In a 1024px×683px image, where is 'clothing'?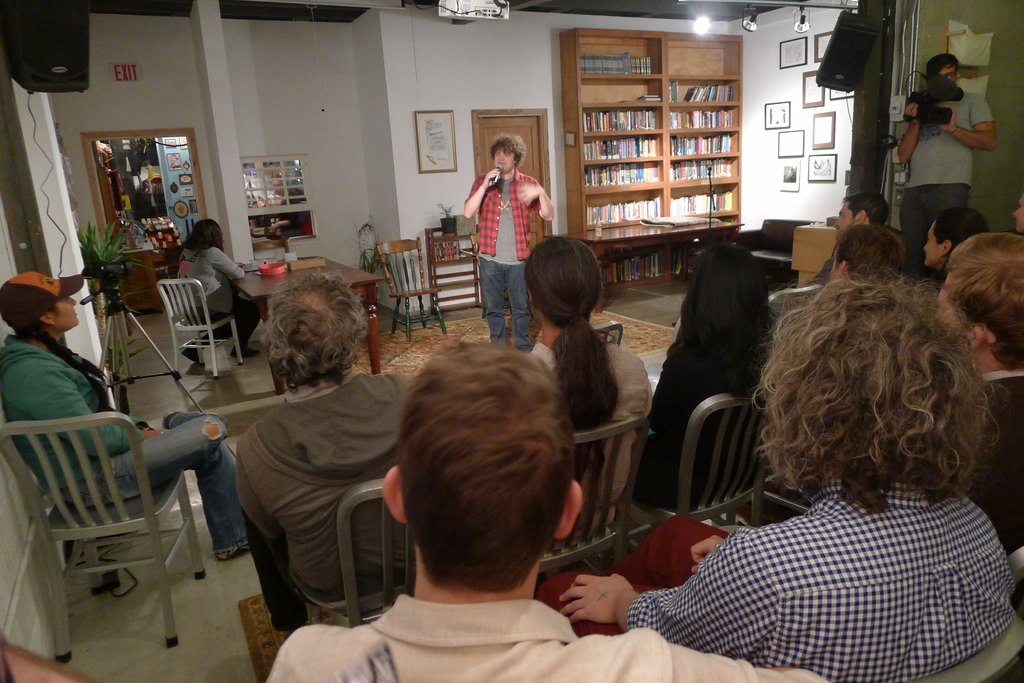
(x1=557, y1=414, x2=1023, y2=680).
